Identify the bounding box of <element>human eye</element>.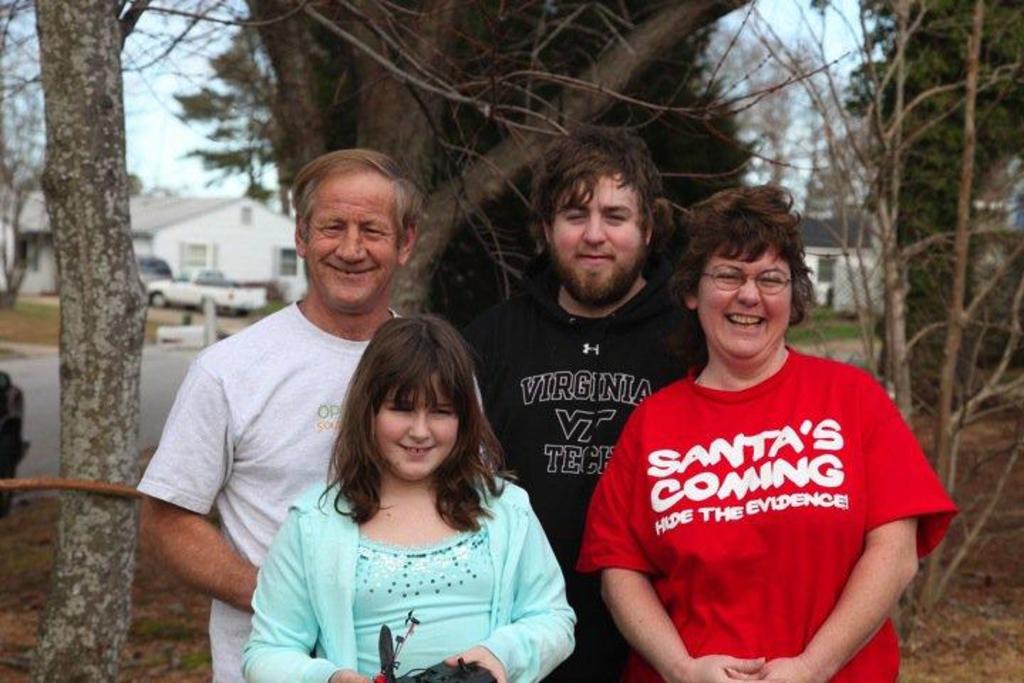
select_region(713, 268, 741, 286).
